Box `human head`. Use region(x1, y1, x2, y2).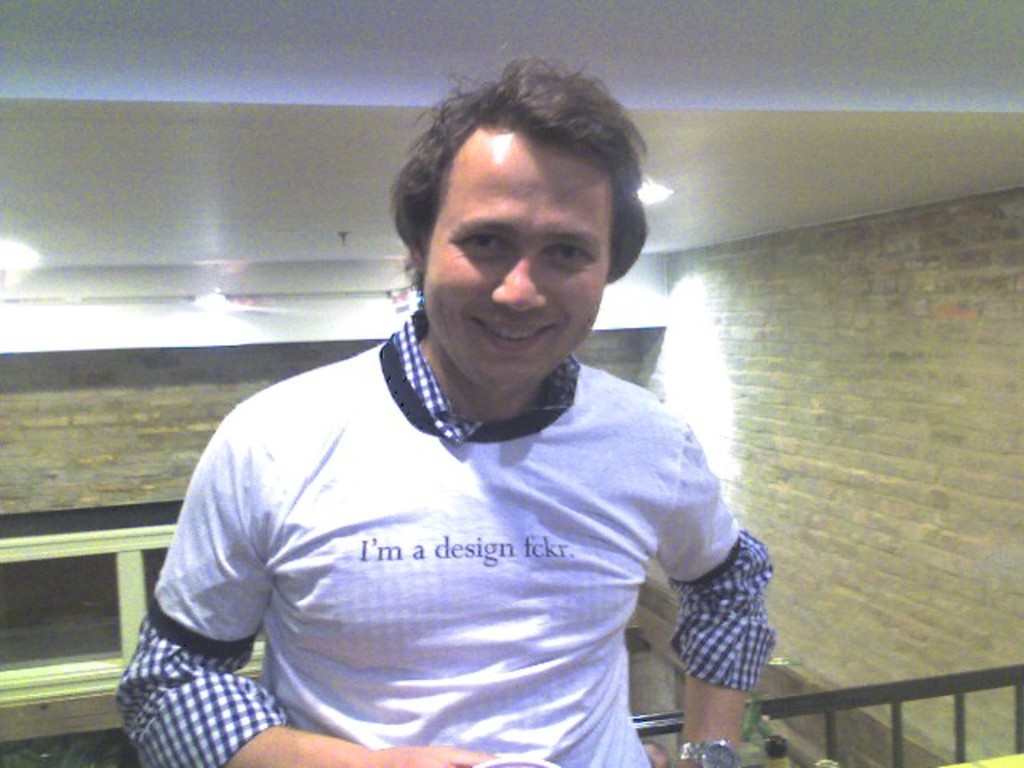
region(381, 62, 645, 366).
